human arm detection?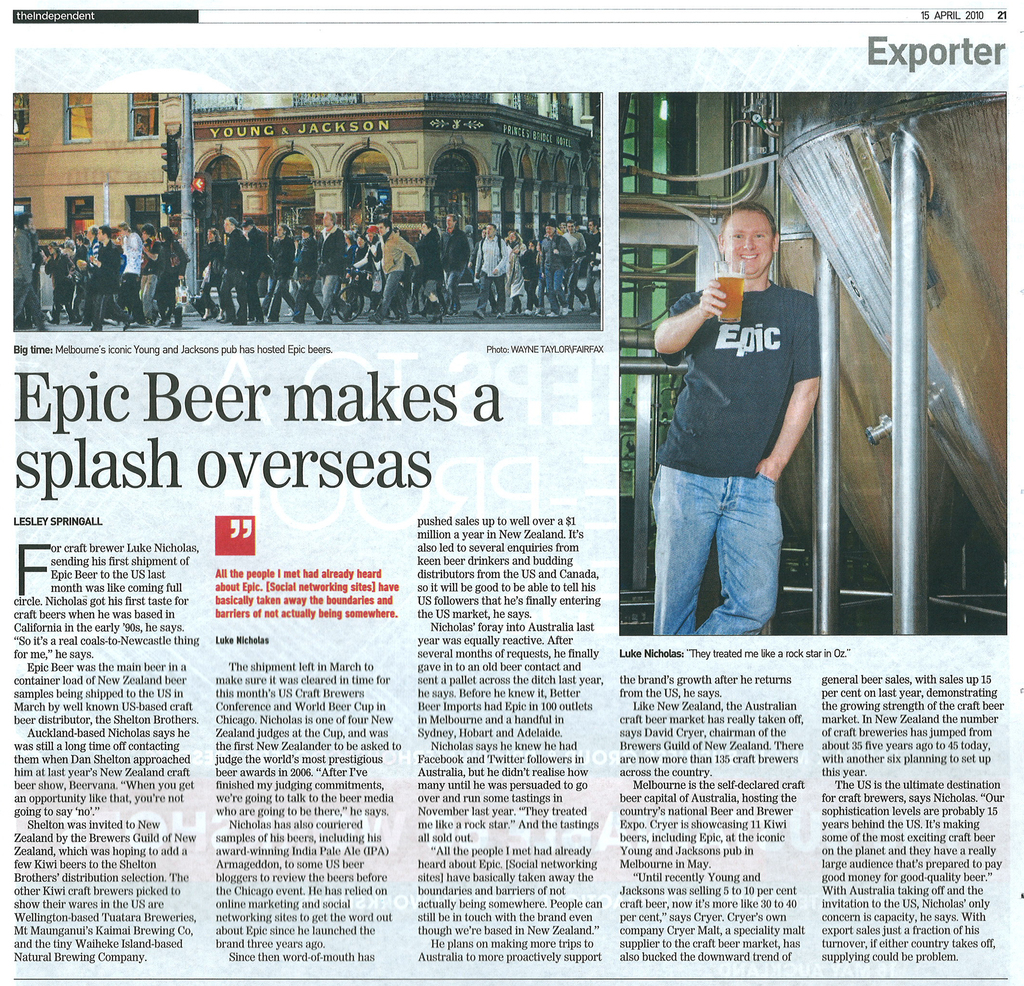
BBox(502, 250, 512, 289)
